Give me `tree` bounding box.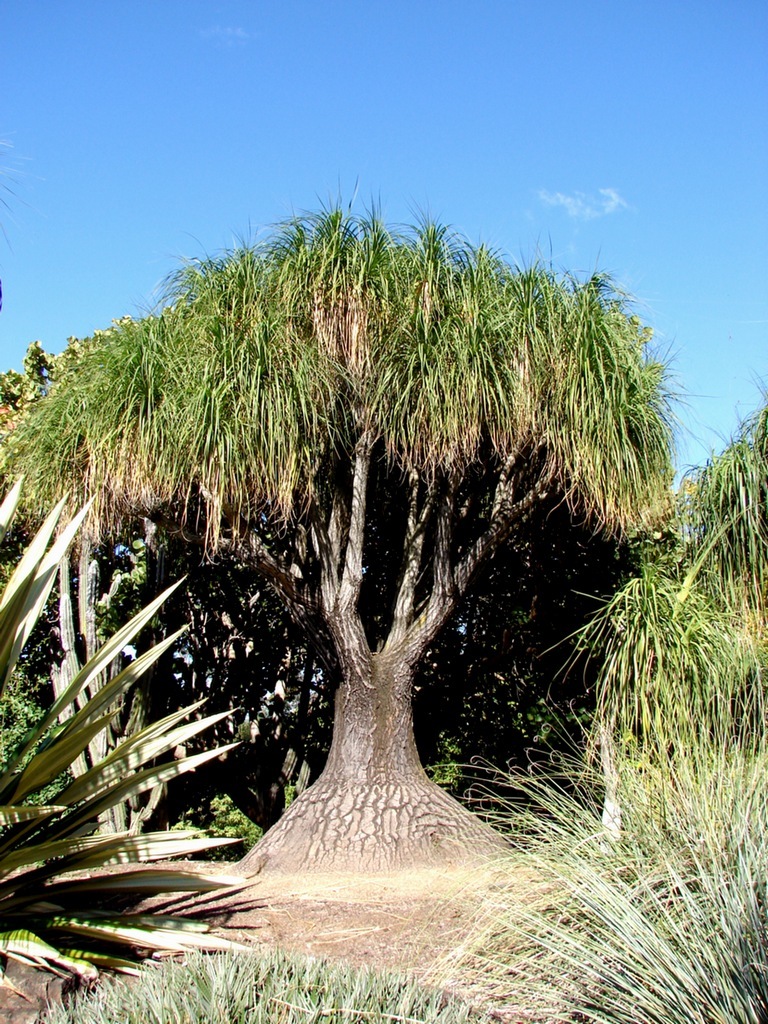
(540,507,767,817).
